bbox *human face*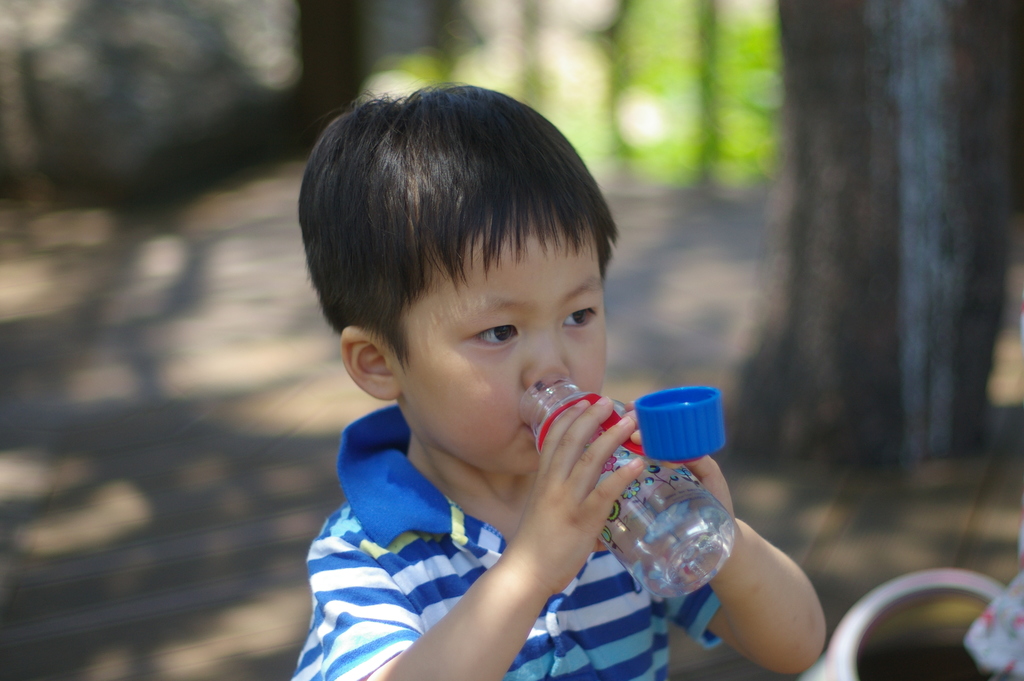
box=[394, 231, 606, 471]
